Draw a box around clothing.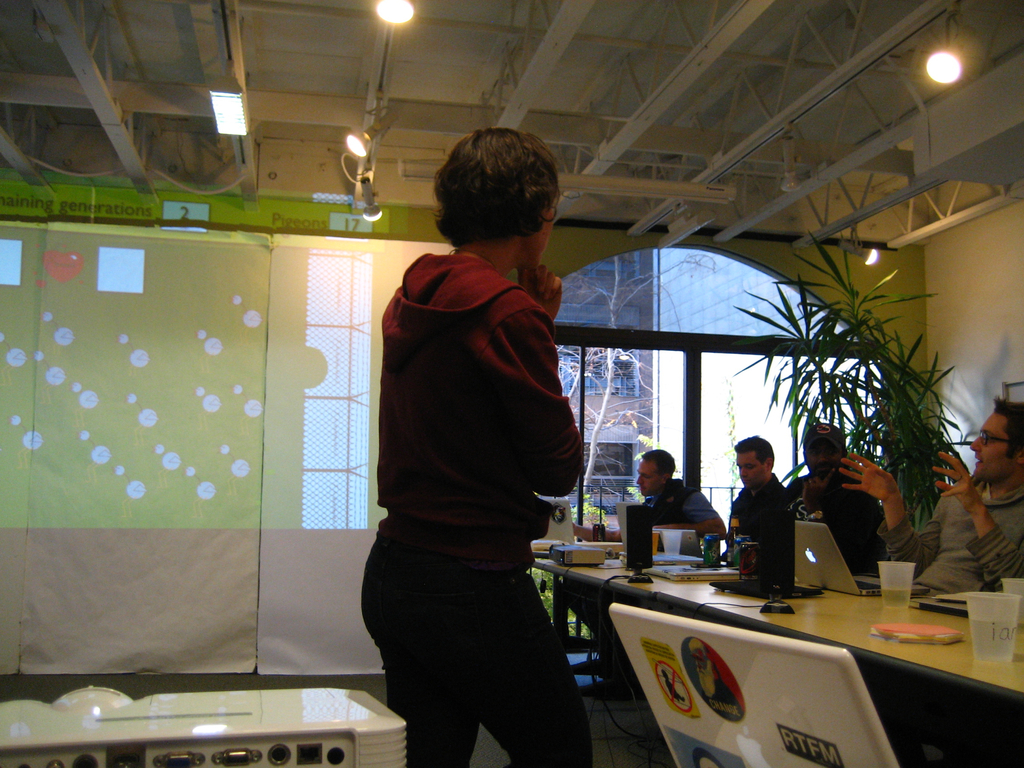
region(359, 253, 602, 767).
